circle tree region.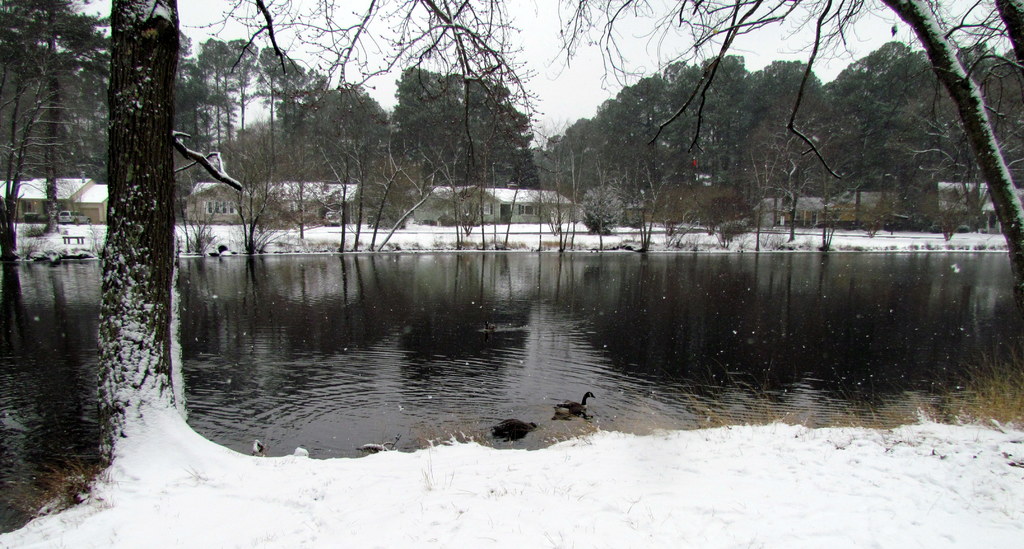
Region: box(171, 25, 227, 176).
